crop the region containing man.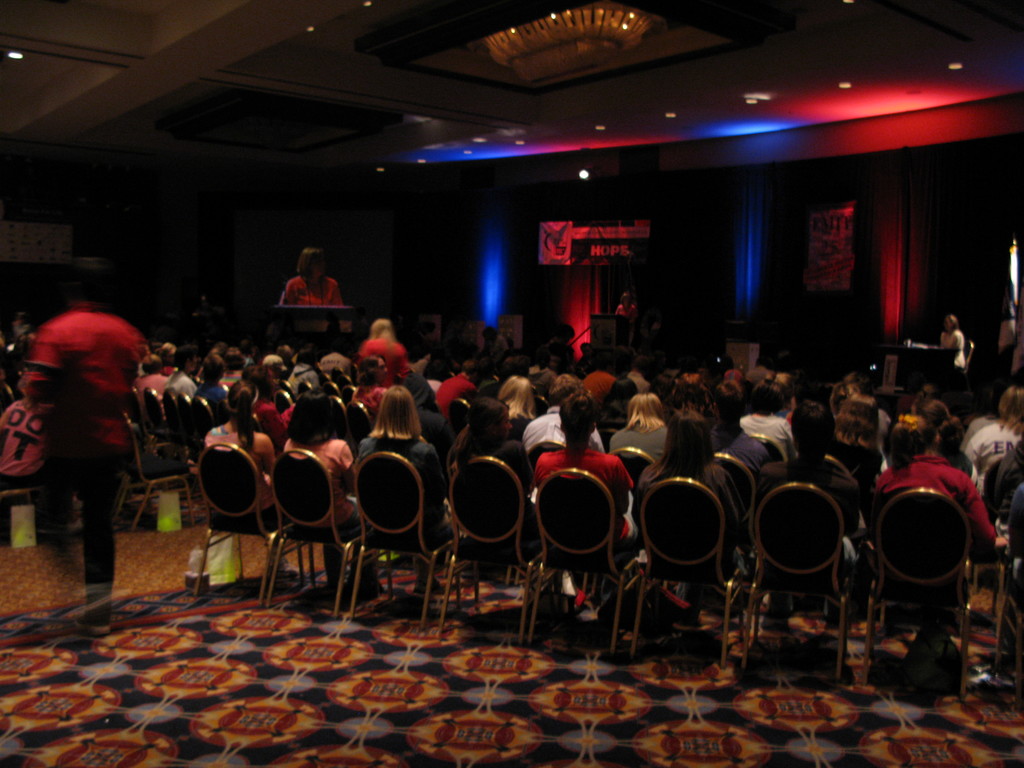
Crop region: rect(435, 362, 479, 413).
